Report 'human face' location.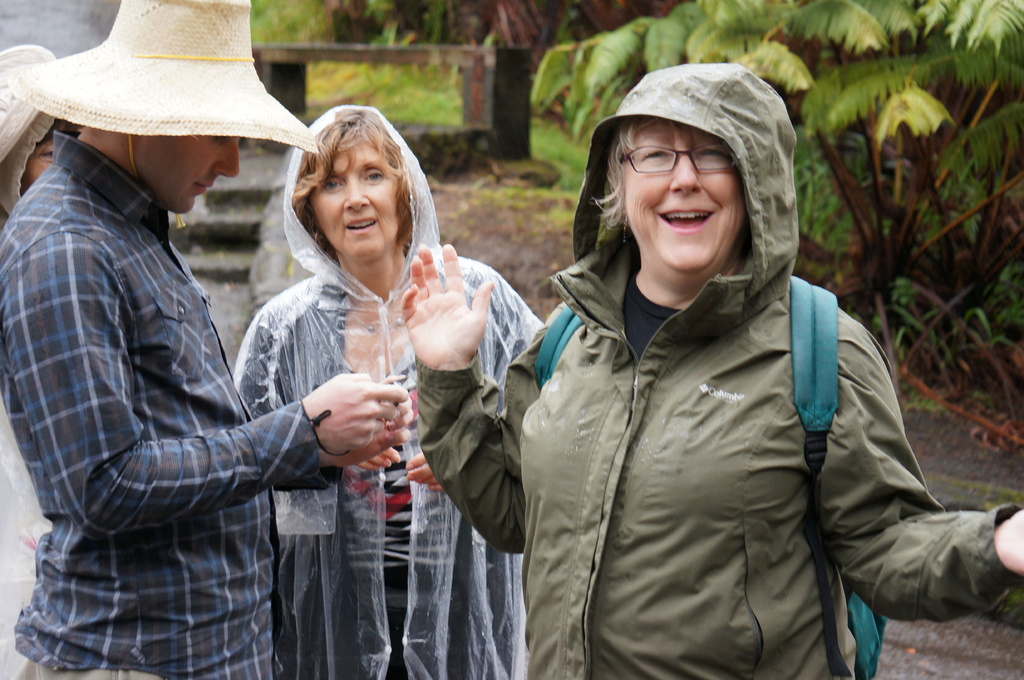
Report: (620, 116, 747, 273).
